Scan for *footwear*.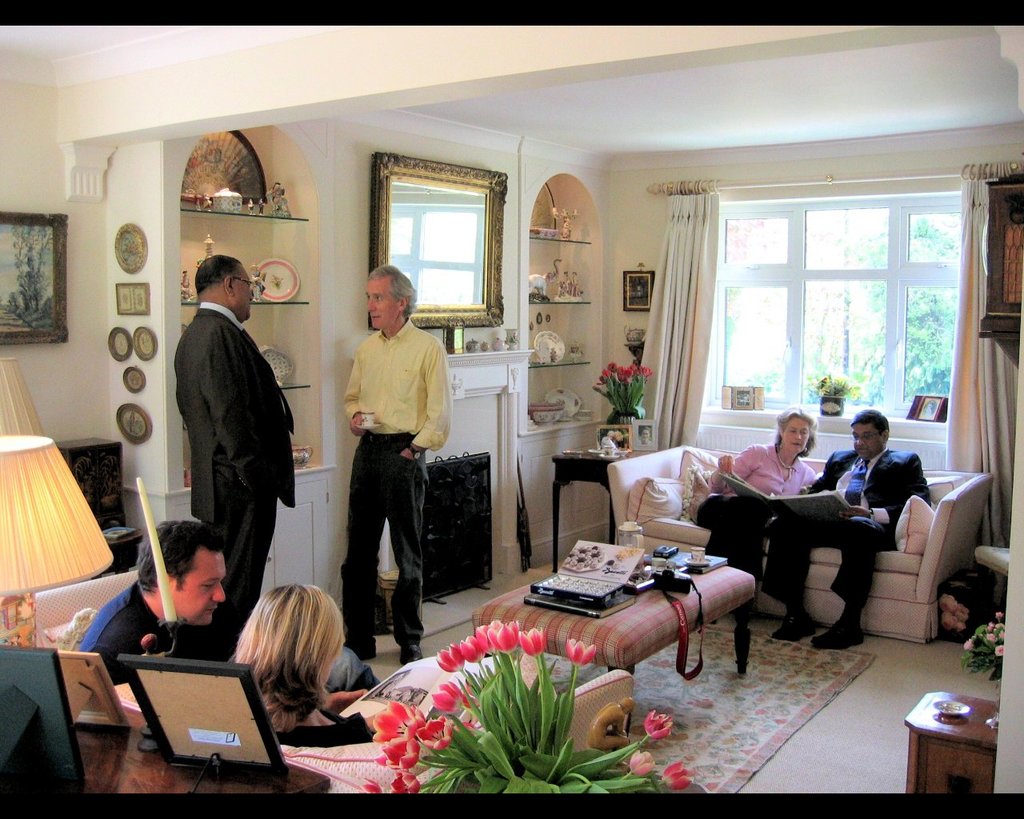
Scan result: bbox=(395, 645, 426, 667).
